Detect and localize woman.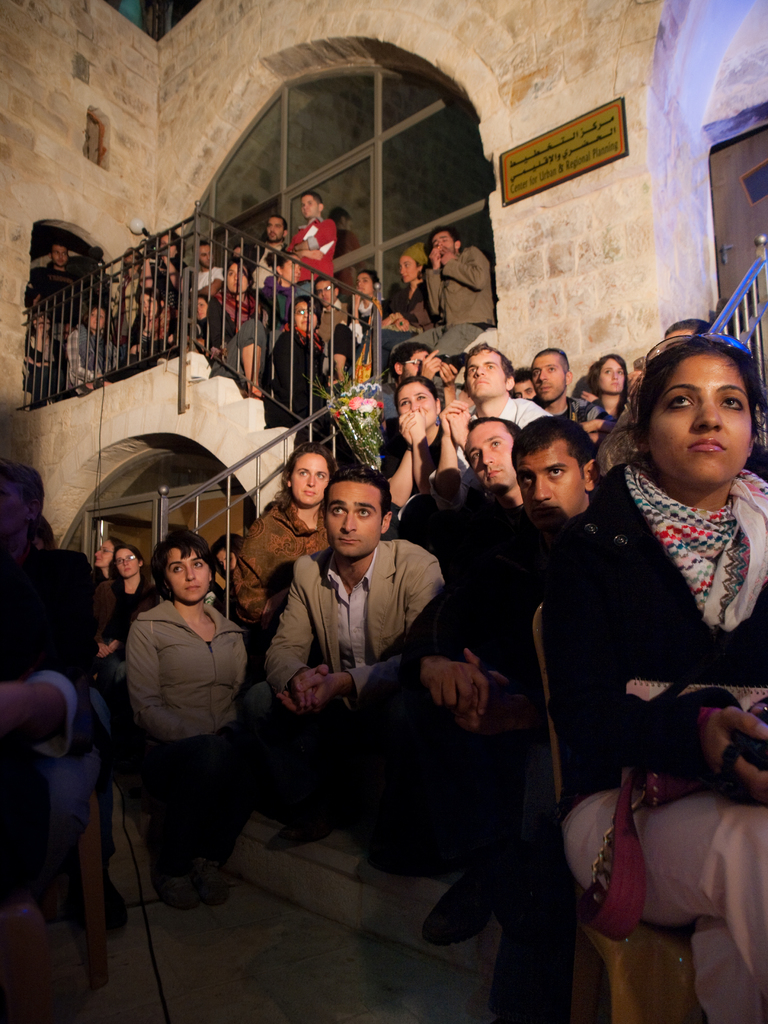
Localized at box=[128, 284, 179, 372].
